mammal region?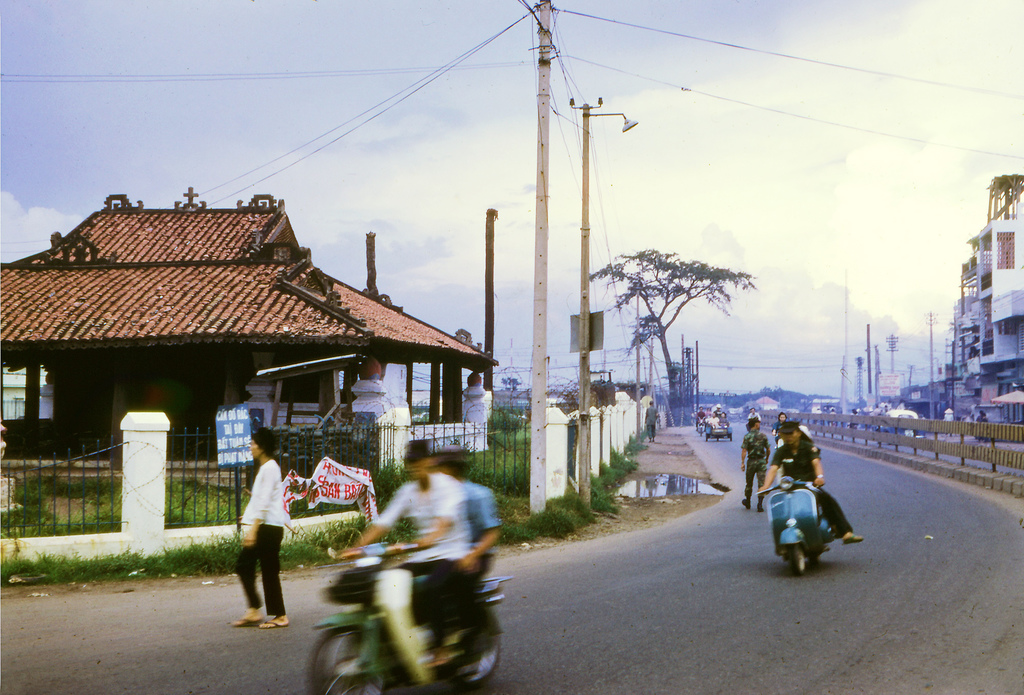
x1=768, y1=409, x2=789, y2=435
